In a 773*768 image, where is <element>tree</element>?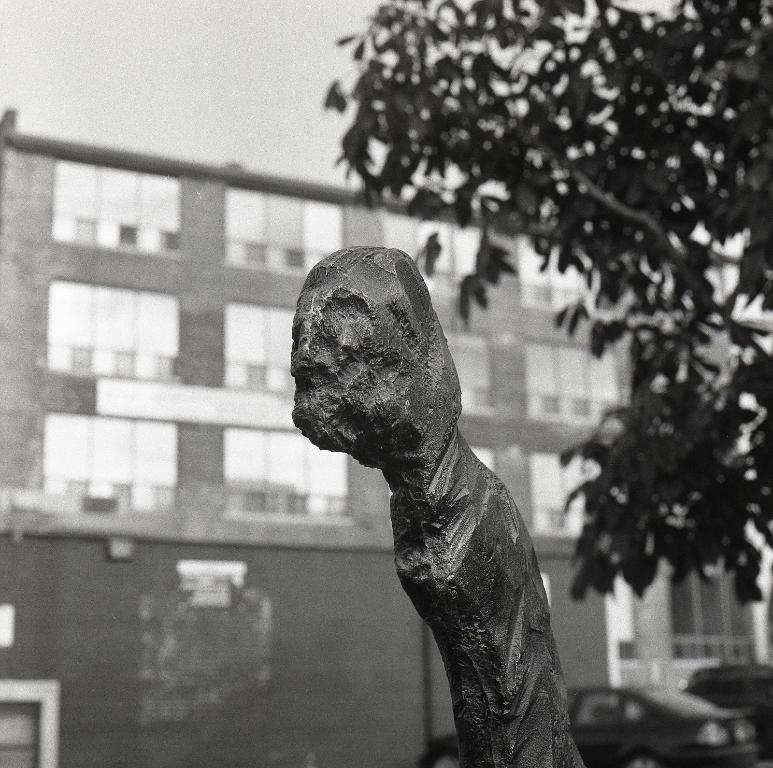
x1=321, y1=0, x2=772, y2=611.
